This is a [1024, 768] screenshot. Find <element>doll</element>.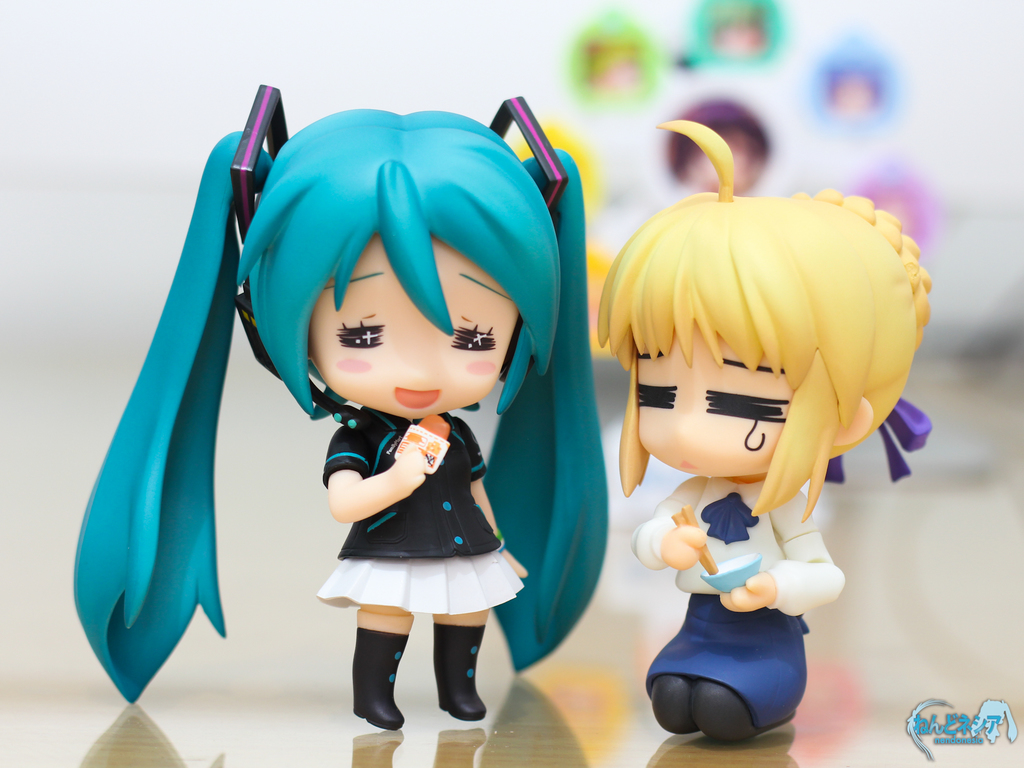
Bounding box: <region>601, 151, 927, 735</region>.
